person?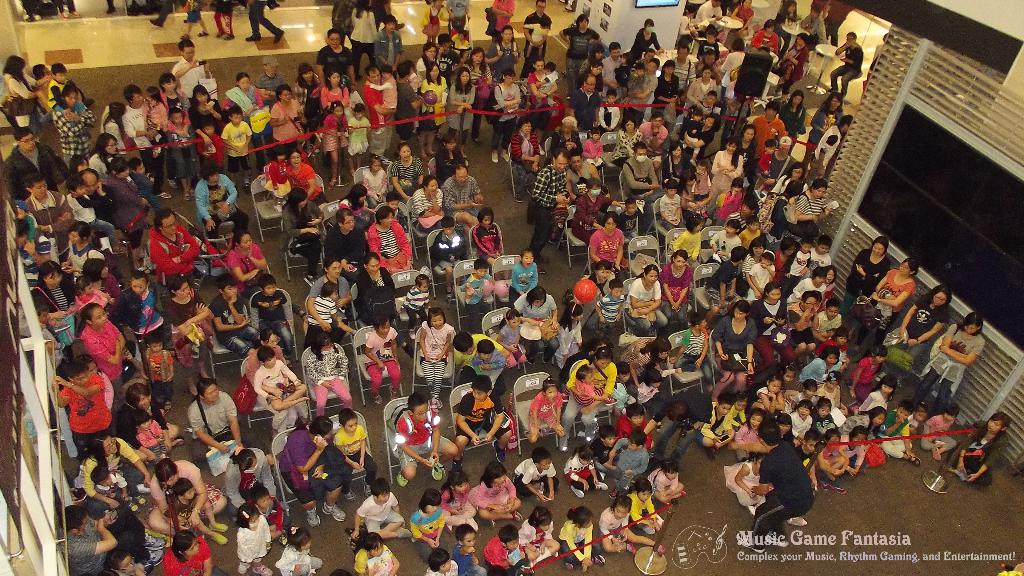
box(772, 32, 810, 102)
